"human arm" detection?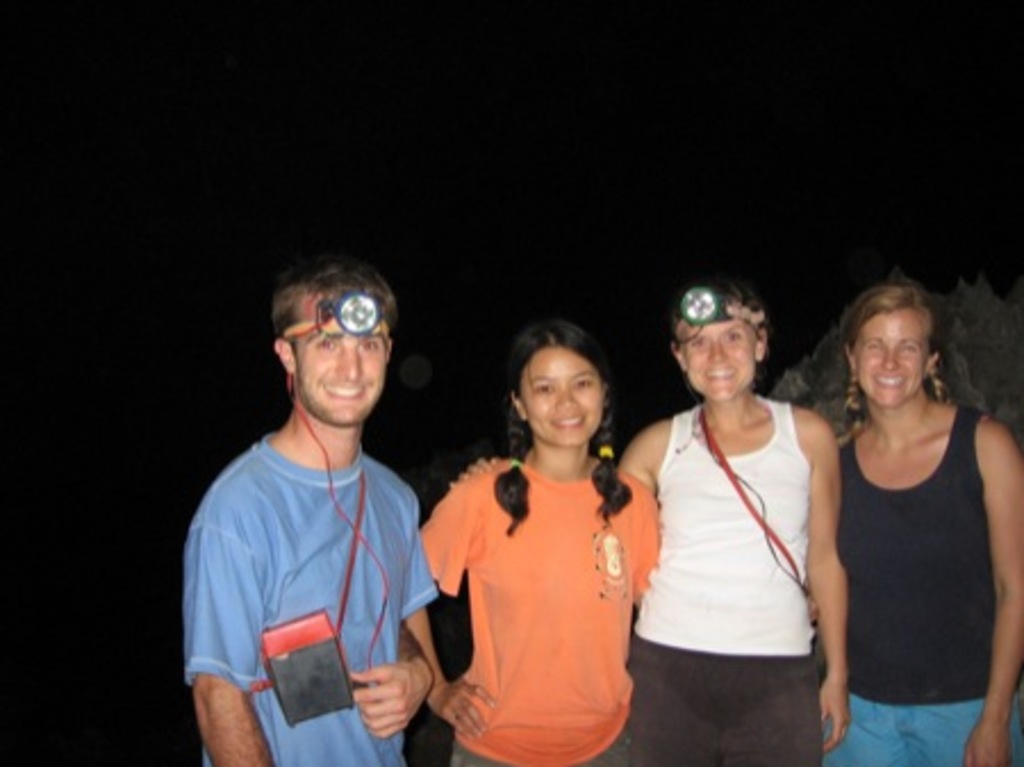
left=344, top=492, right=435, bottom=735
